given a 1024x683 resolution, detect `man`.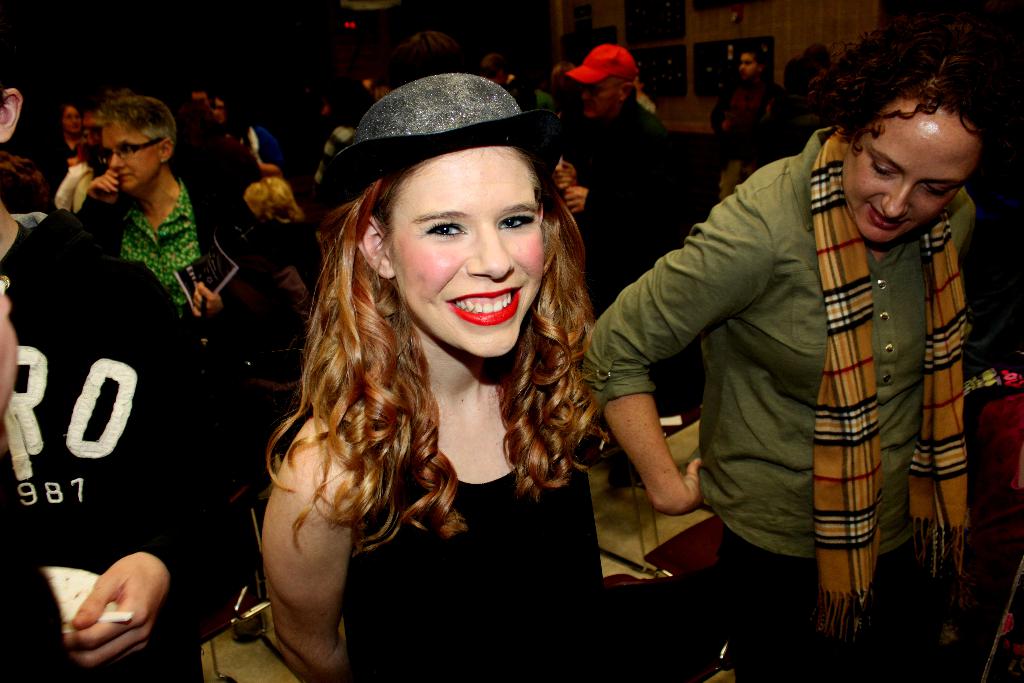
[554,44,703,486].
